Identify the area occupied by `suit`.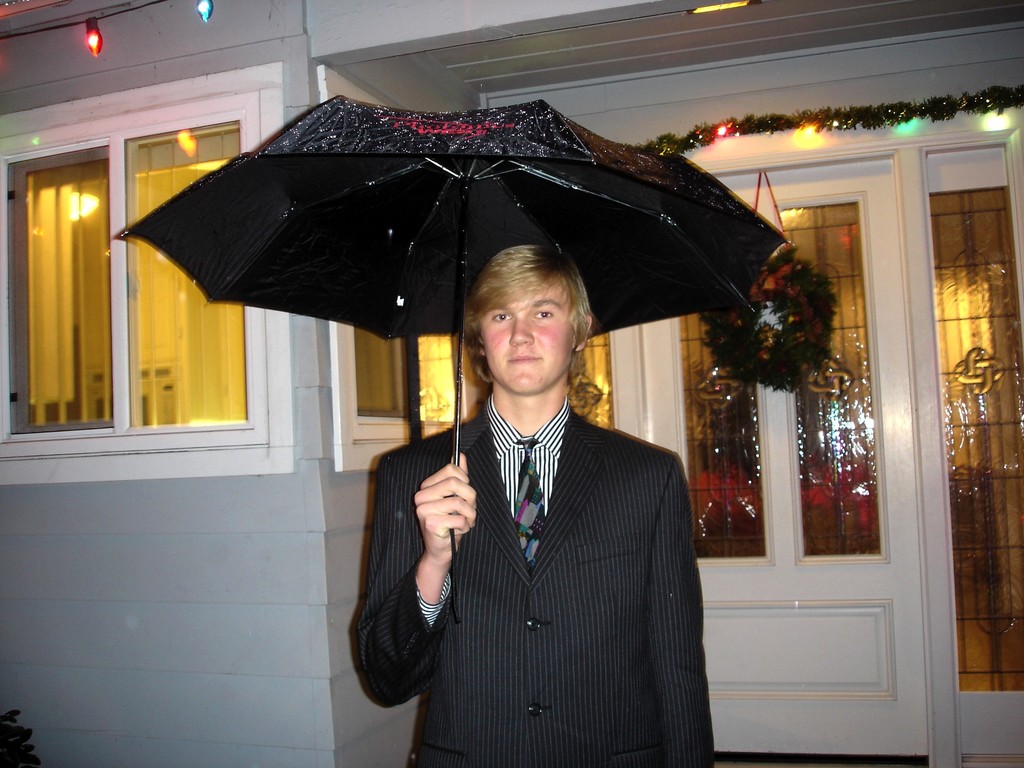
Area: 359, 381, 720, 765.
